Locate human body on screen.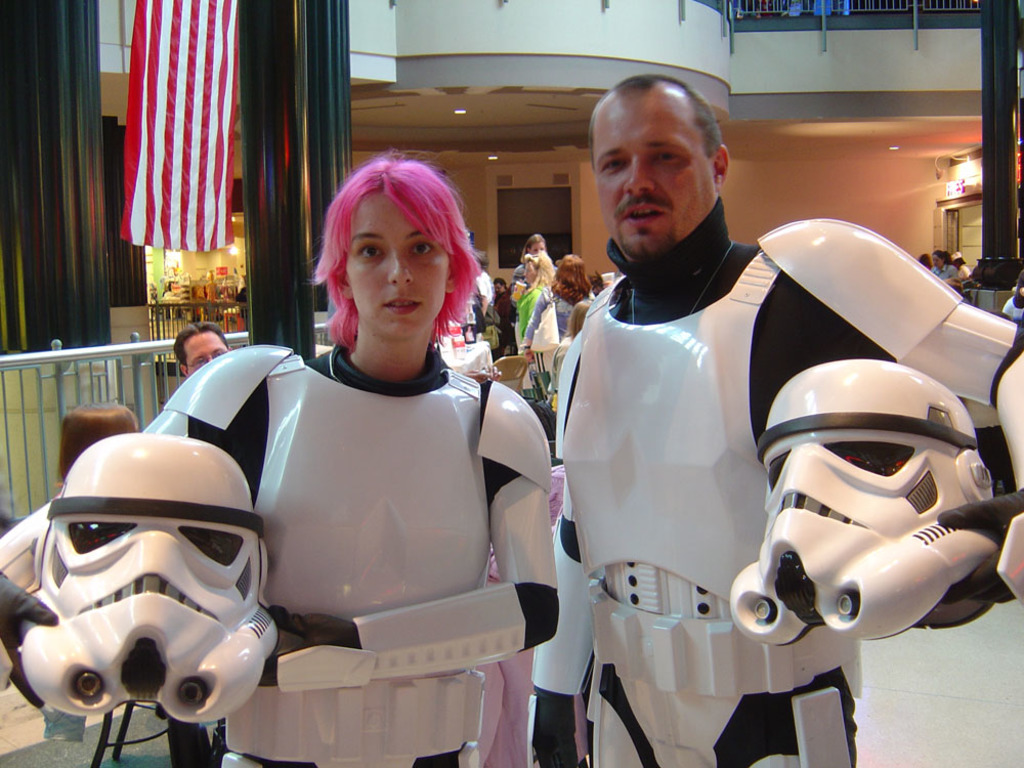
On screen at {"left": 992, "top": 276, "right": 1022, "bottom": 322}.
